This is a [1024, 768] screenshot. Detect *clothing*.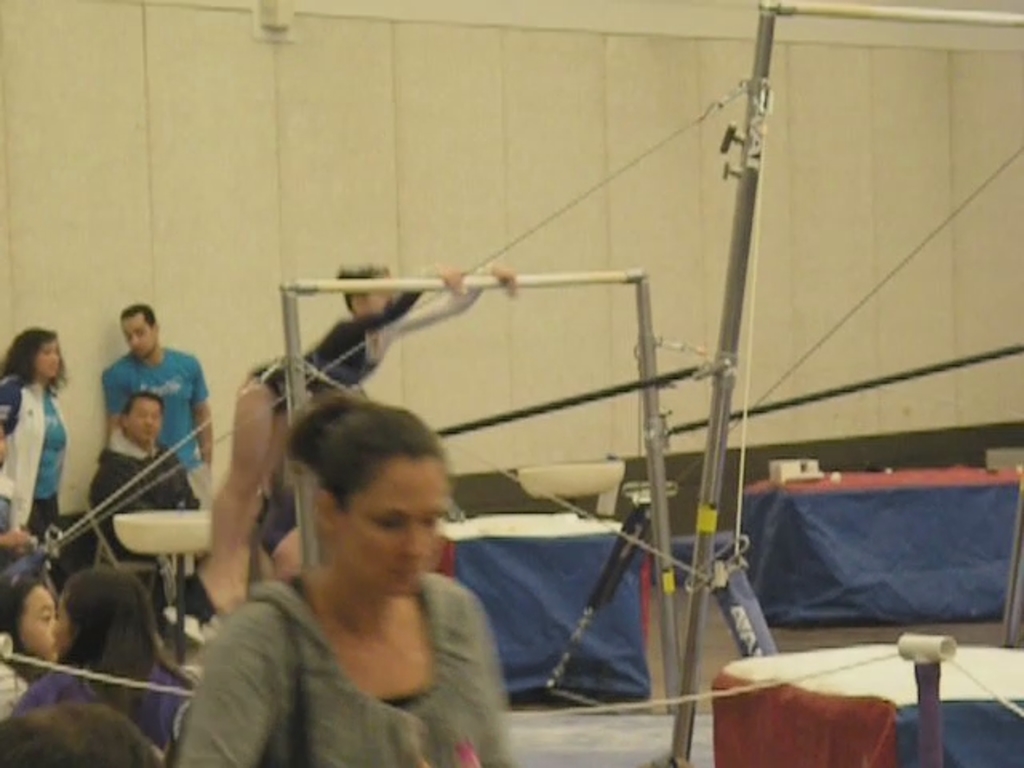
pyautogui.locateOnScreen(0, 382, 70, 549).
